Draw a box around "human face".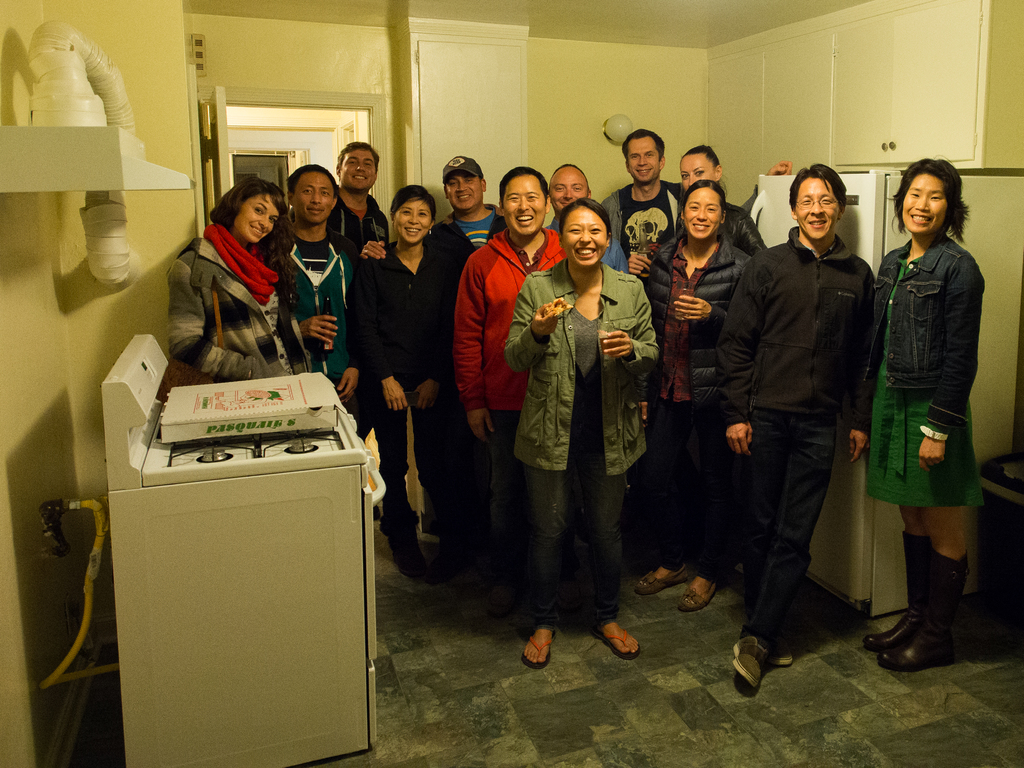
(x1=552, y1=172, x2=591, y2=214).
